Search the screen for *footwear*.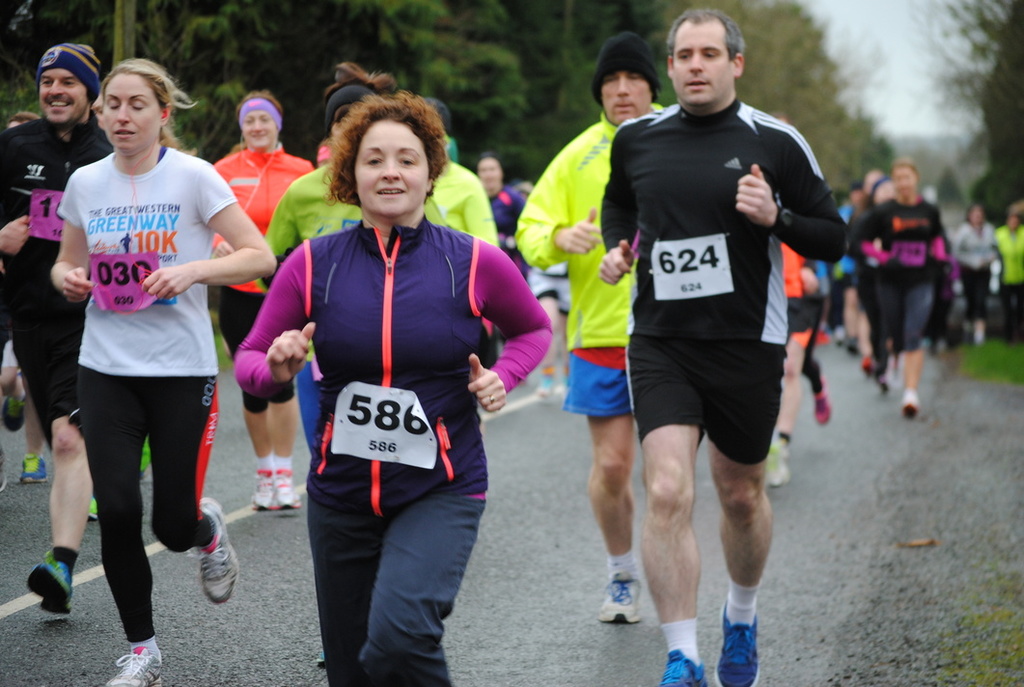
Found at box(18, 546, 70, 623).
